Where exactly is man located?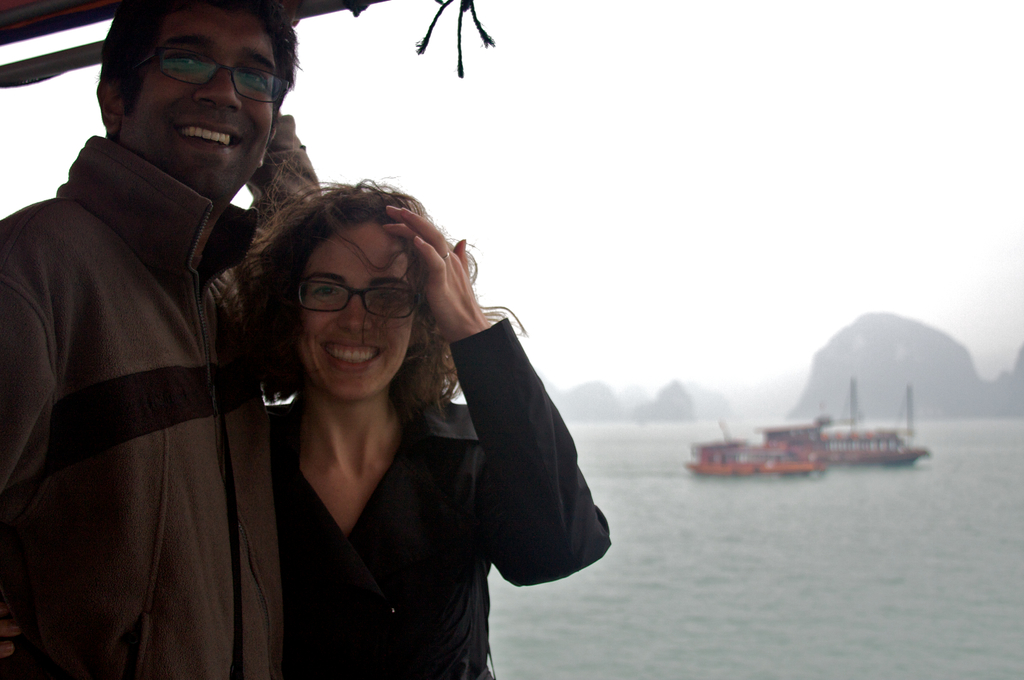
Its bounding box is box(0, 0, 328, 679).
